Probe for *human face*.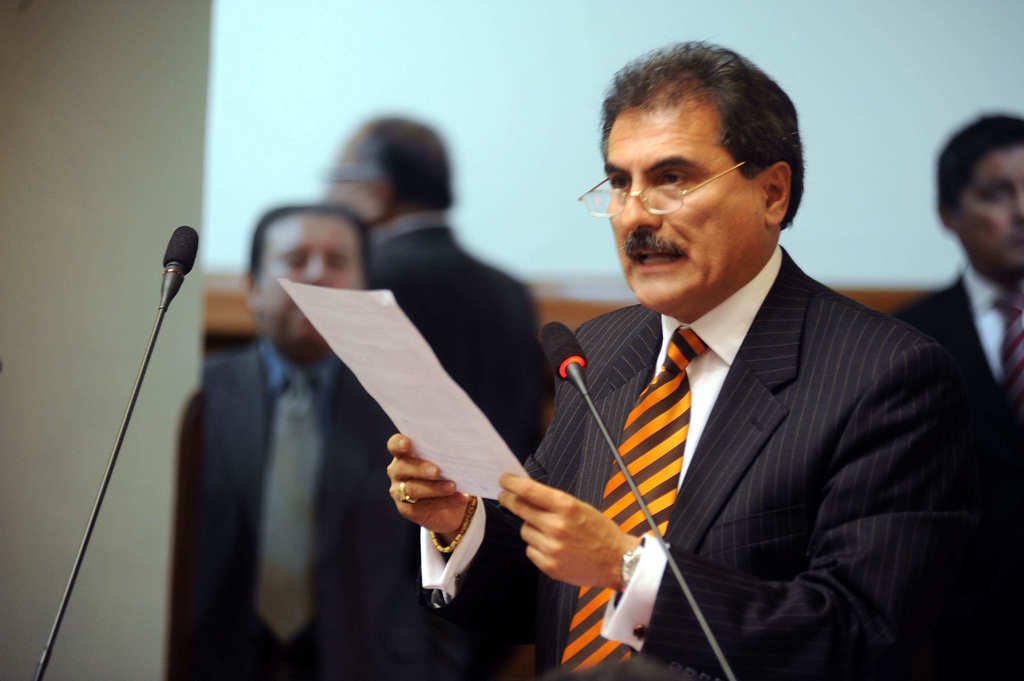
Probe result: {"left": 961, "top": 146, "right": 1023, "bottom": 273}.
